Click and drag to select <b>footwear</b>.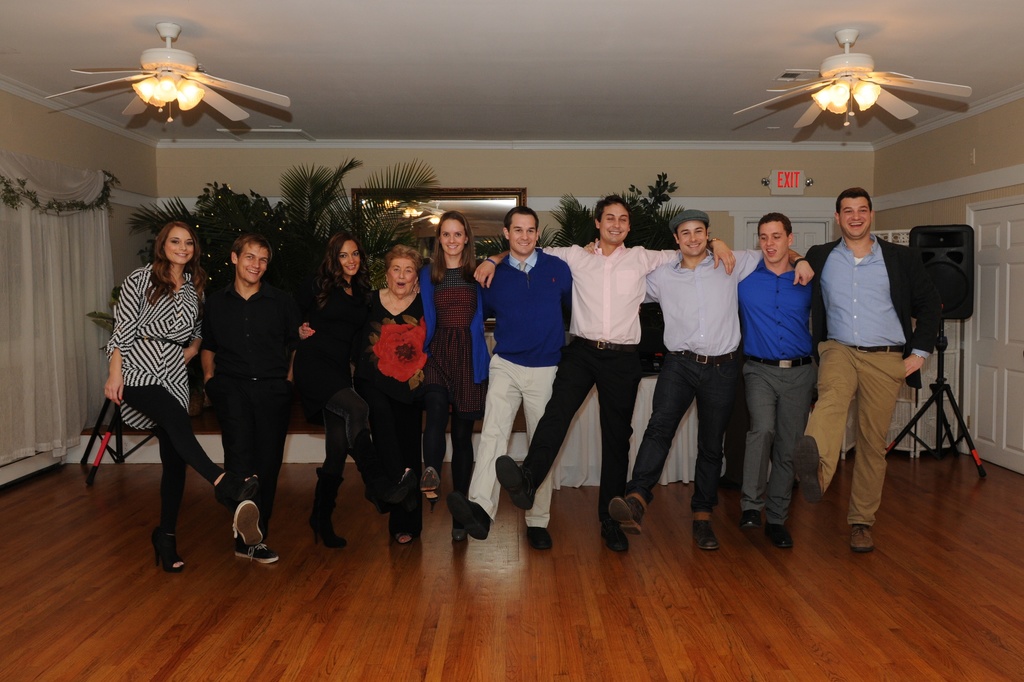
Selection: [794,436,820,505].
